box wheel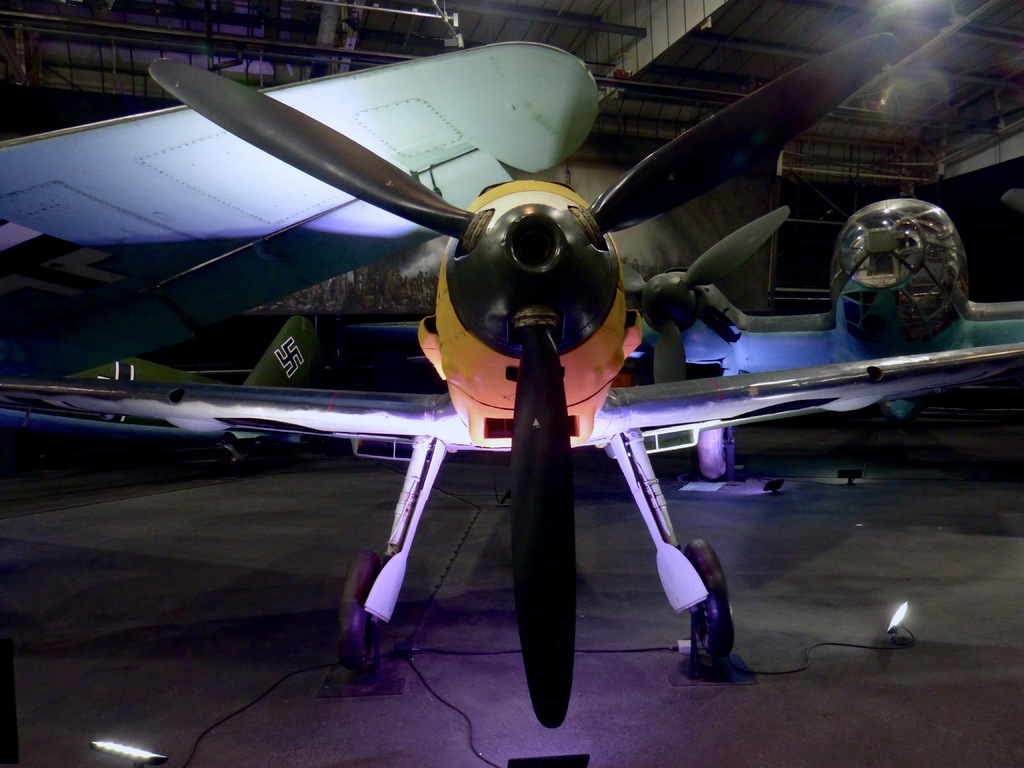
x1=348, y1=615, x2=381, y2=677
